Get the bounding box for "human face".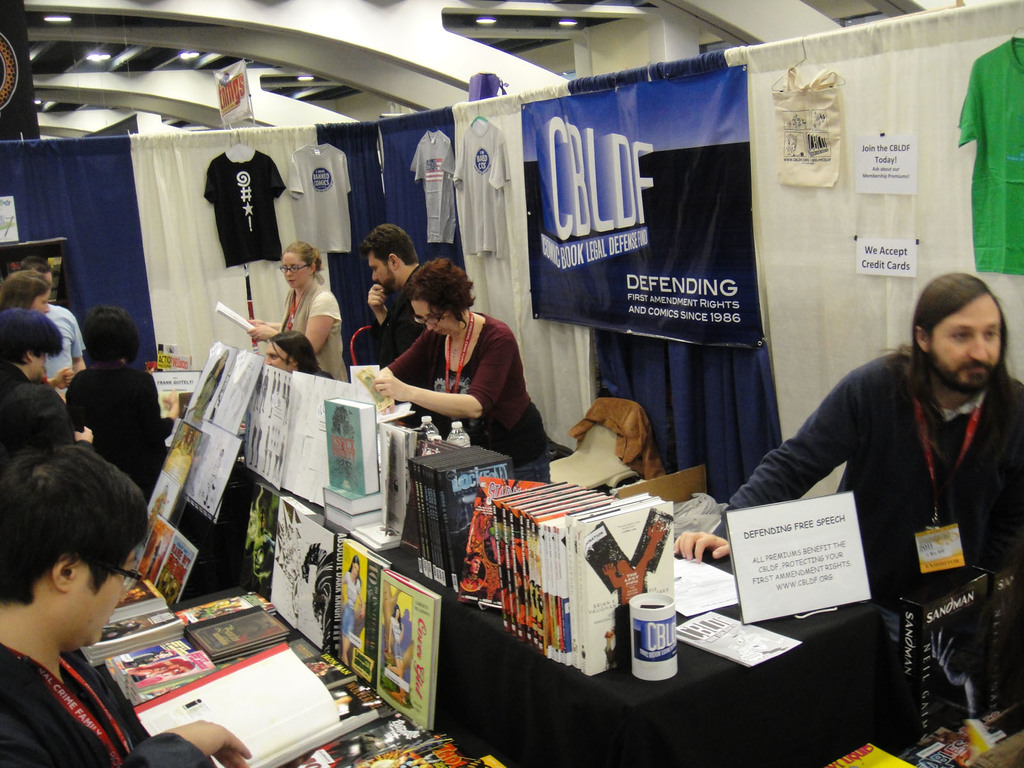
l=280, t=257, r=307, b=287.
